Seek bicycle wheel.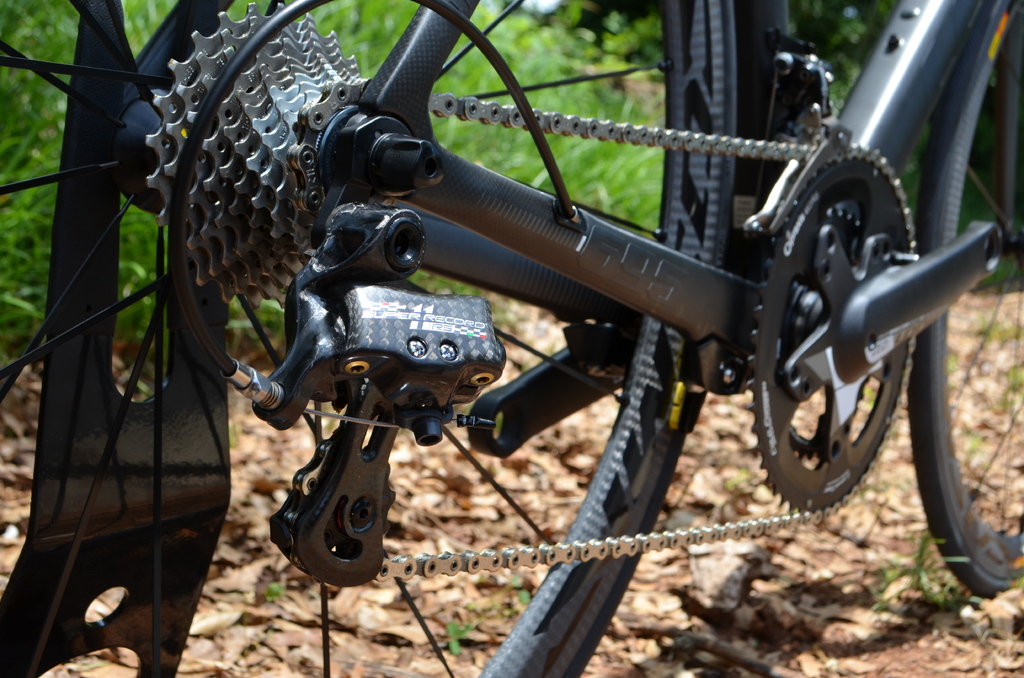
locate(0, 0, 740, 677).
